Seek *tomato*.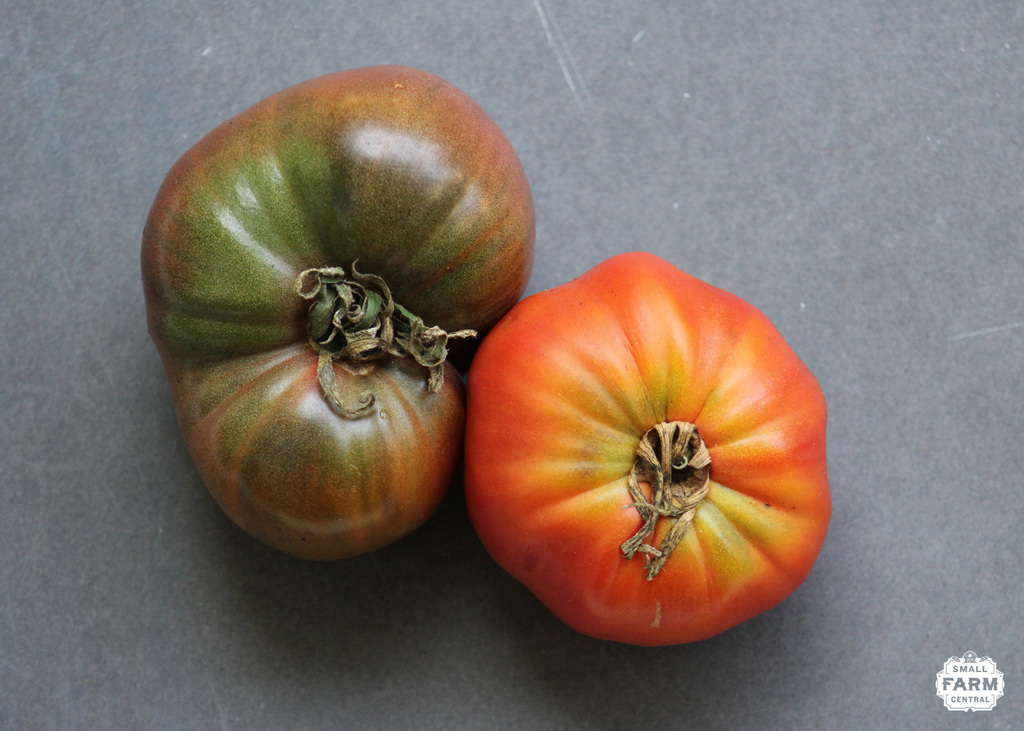
[138,63,534,566].
